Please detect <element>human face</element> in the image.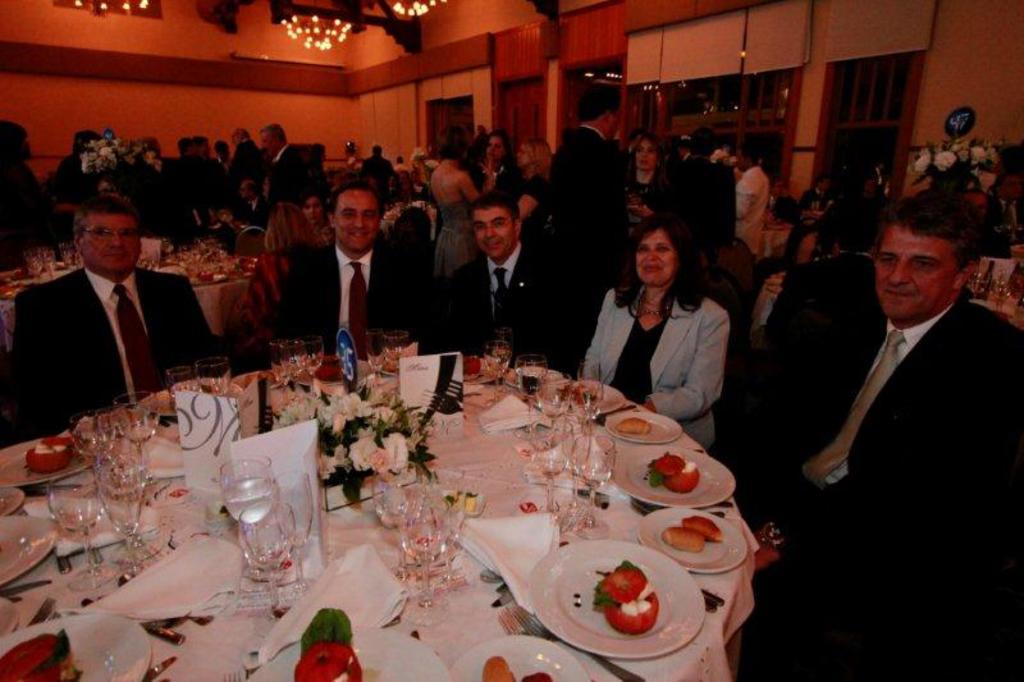
[82,219,140,278].
